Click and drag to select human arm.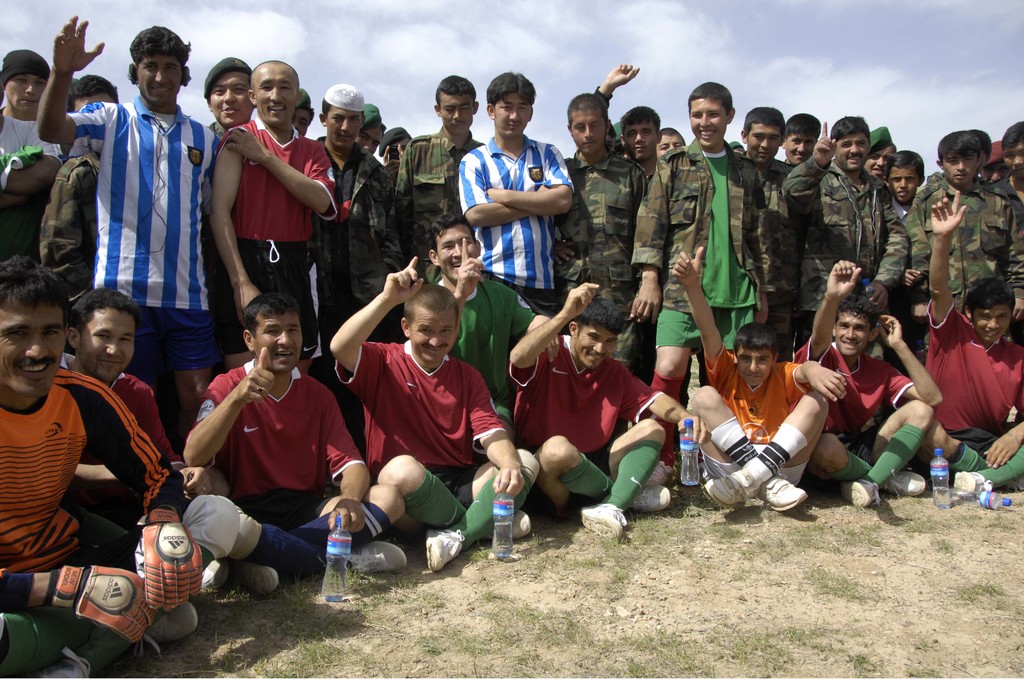
Selection: (984,414,1023,471).
